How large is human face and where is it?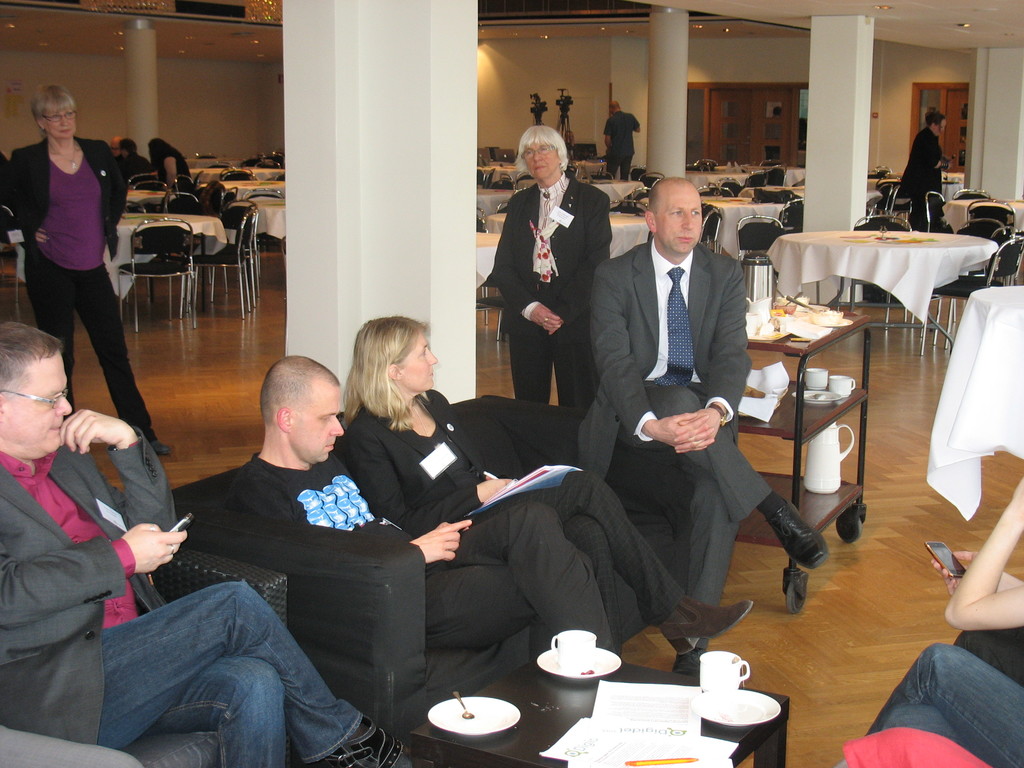
Bounding box: <box>525,145,562,177</box>.
